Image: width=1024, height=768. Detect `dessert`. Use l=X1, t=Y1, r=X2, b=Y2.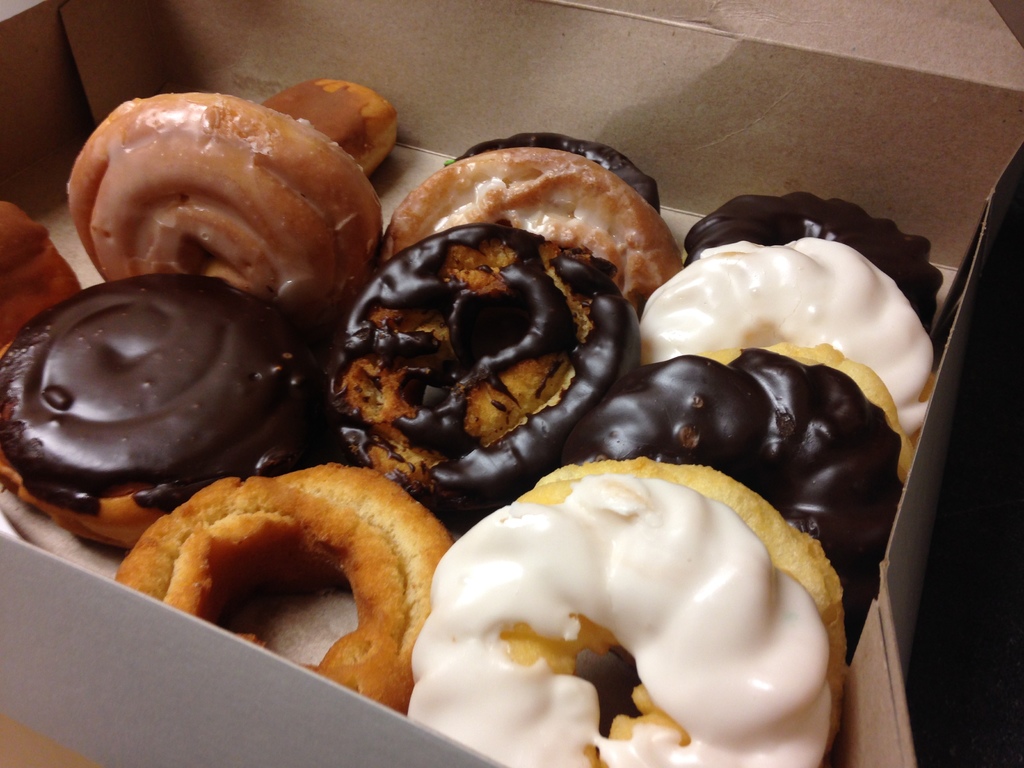
l=381, t=151, r=679, b=307.
